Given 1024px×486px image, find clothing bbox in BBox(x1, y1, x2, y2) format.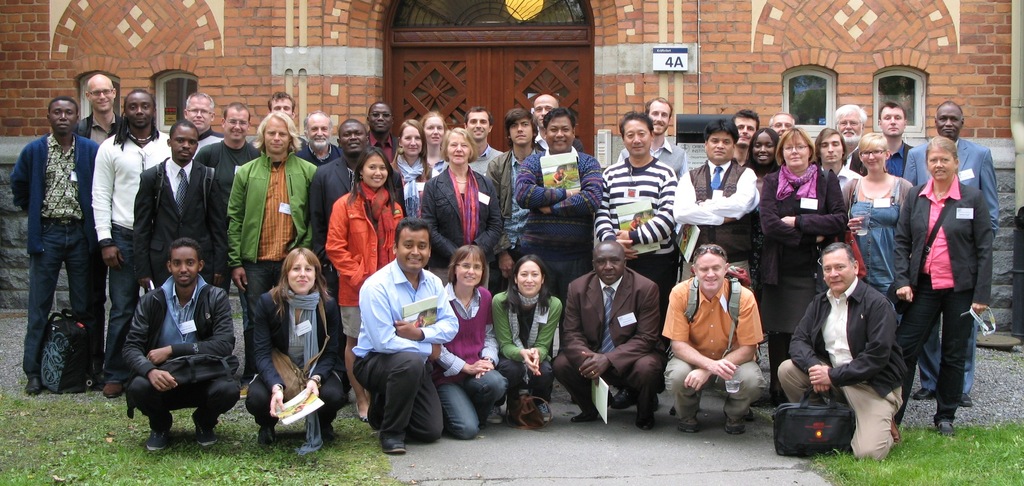
BBox(781, 274, 900, 451).
